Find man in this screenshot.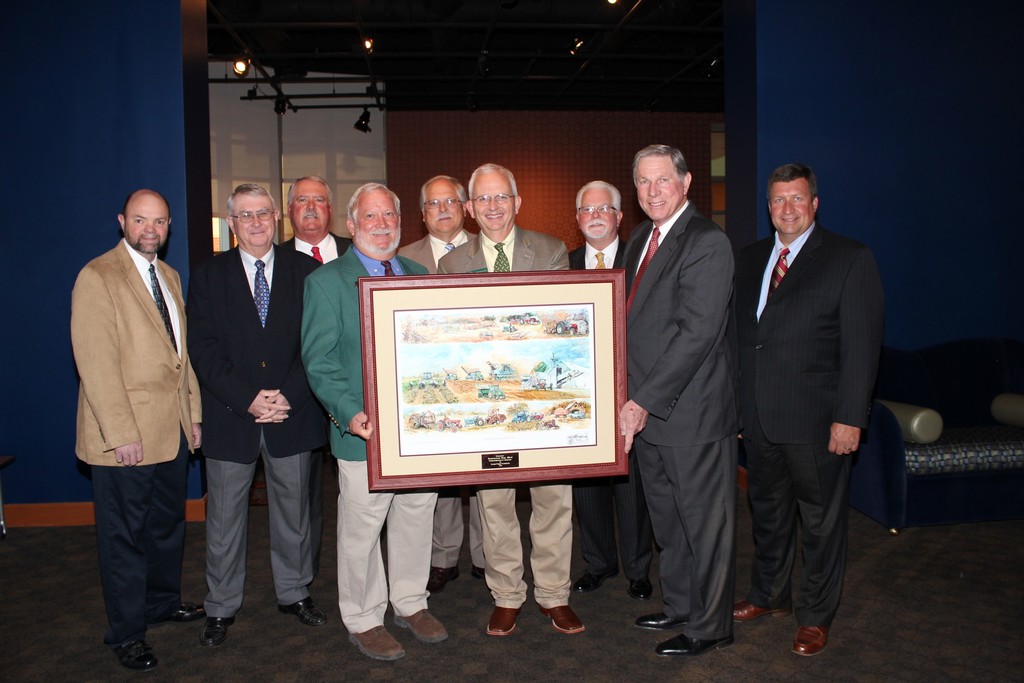
The bounding box for man is bbox=[74, 189, 204, 677].
